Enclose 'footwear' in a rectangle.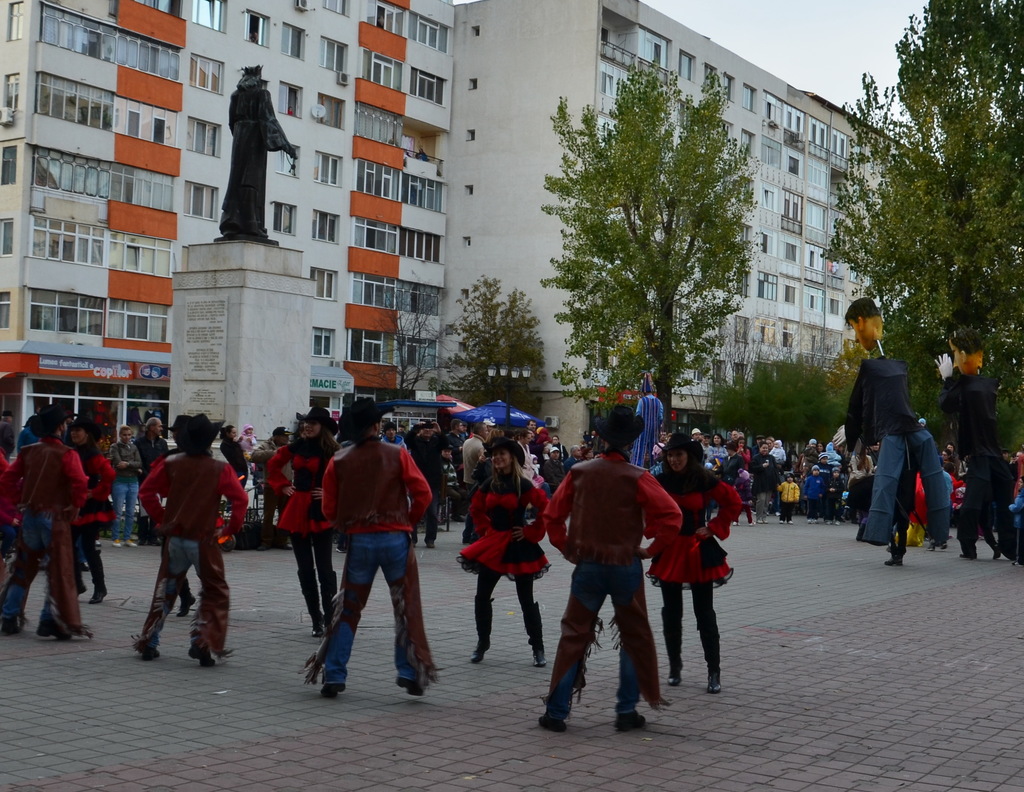
[0, 617, 19, 631].
